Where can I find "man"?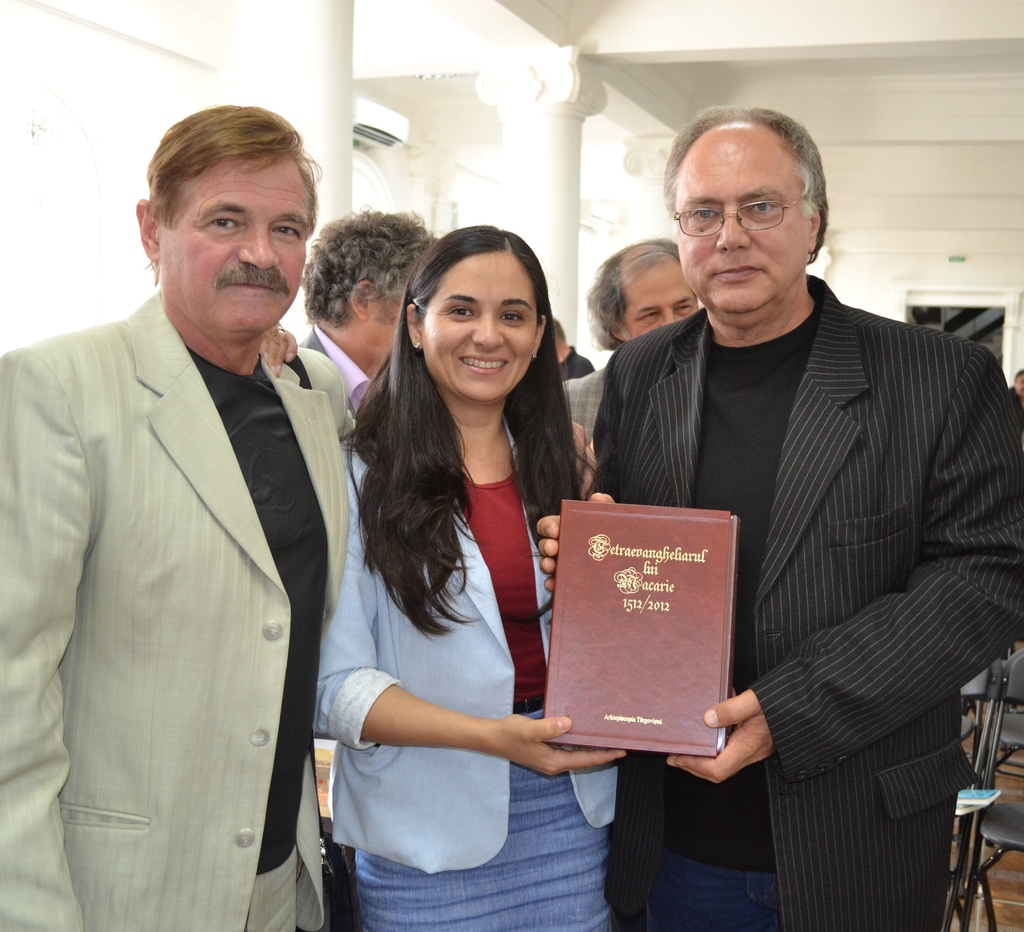
You can find it at 569, 237, 700, 448.
